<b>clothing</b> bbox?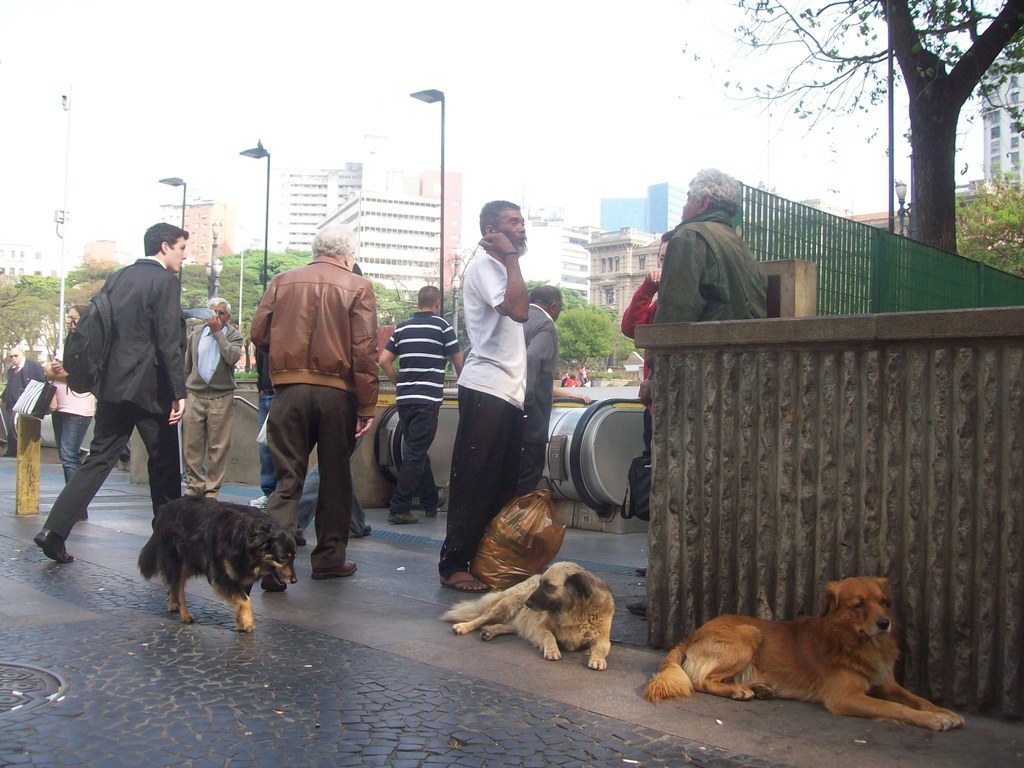
detection(646, 212, 771, 314)
